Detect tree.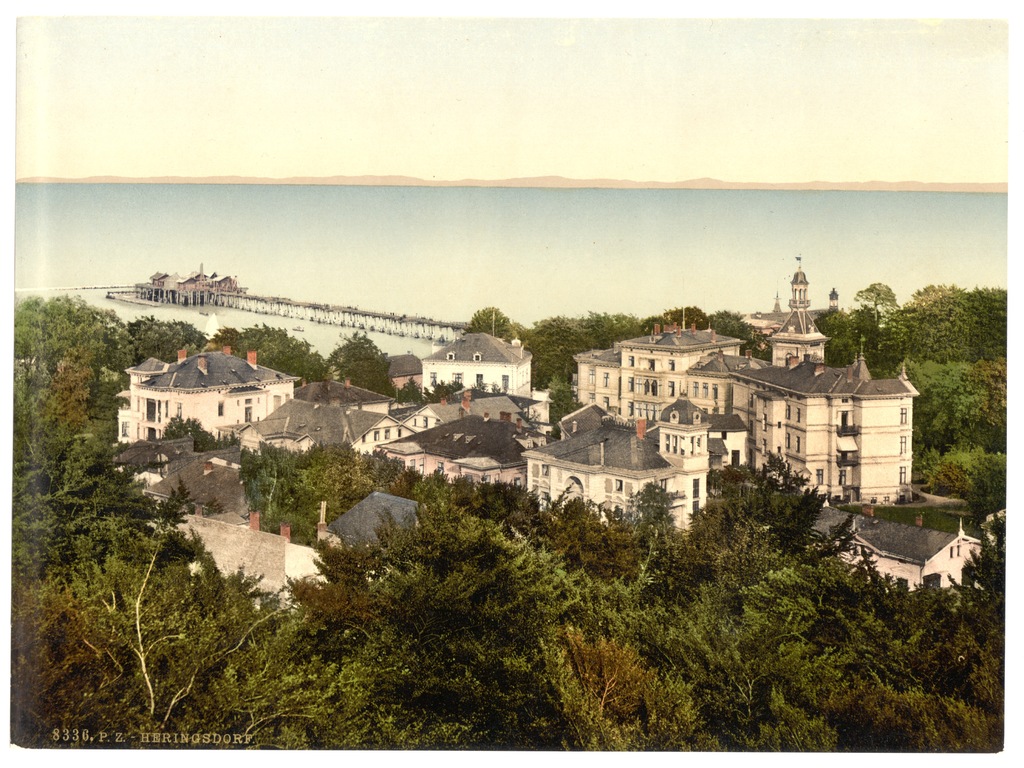
Detected at bbox(915, 368, 1016, 444).
